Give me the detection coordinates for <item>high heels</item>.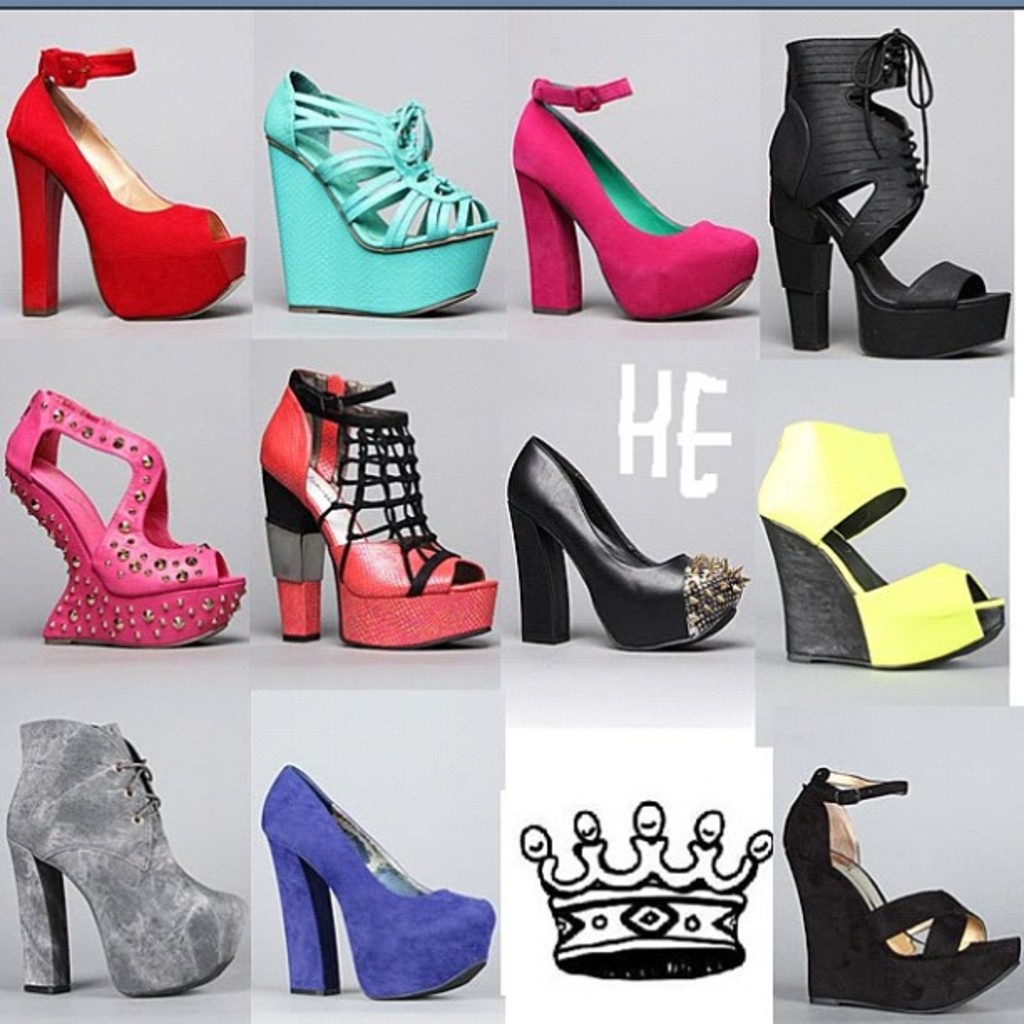
detection(3, 723, 254, 999).
